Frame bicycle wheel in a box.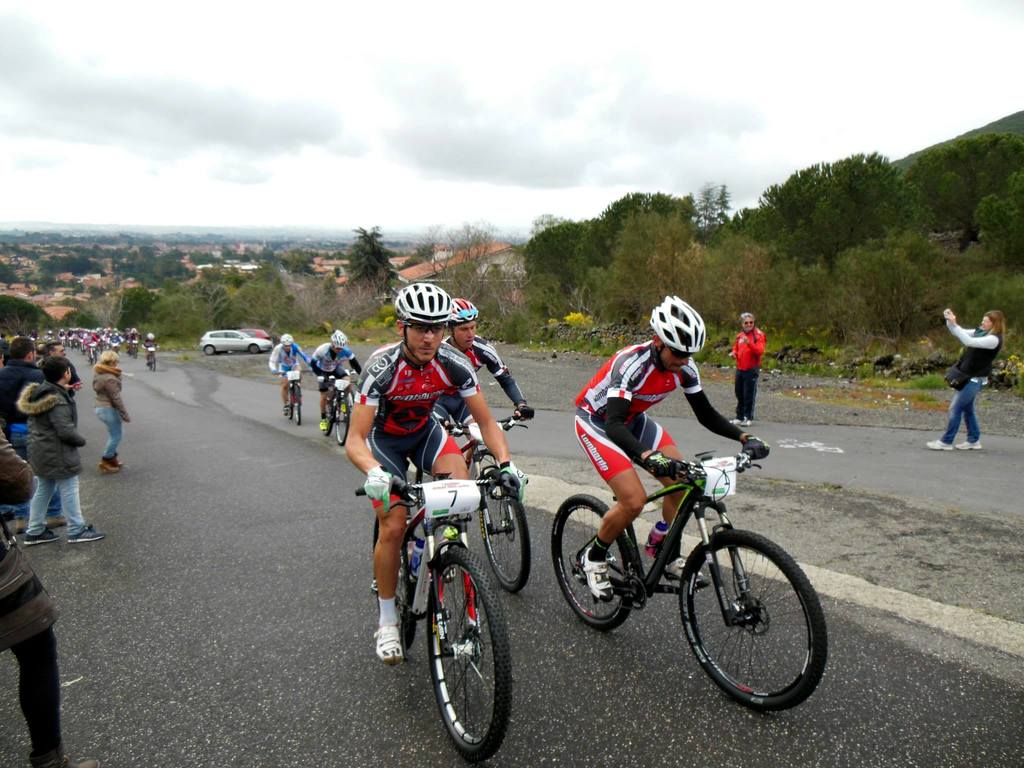
l=326, t=397, r=339, b=438.
